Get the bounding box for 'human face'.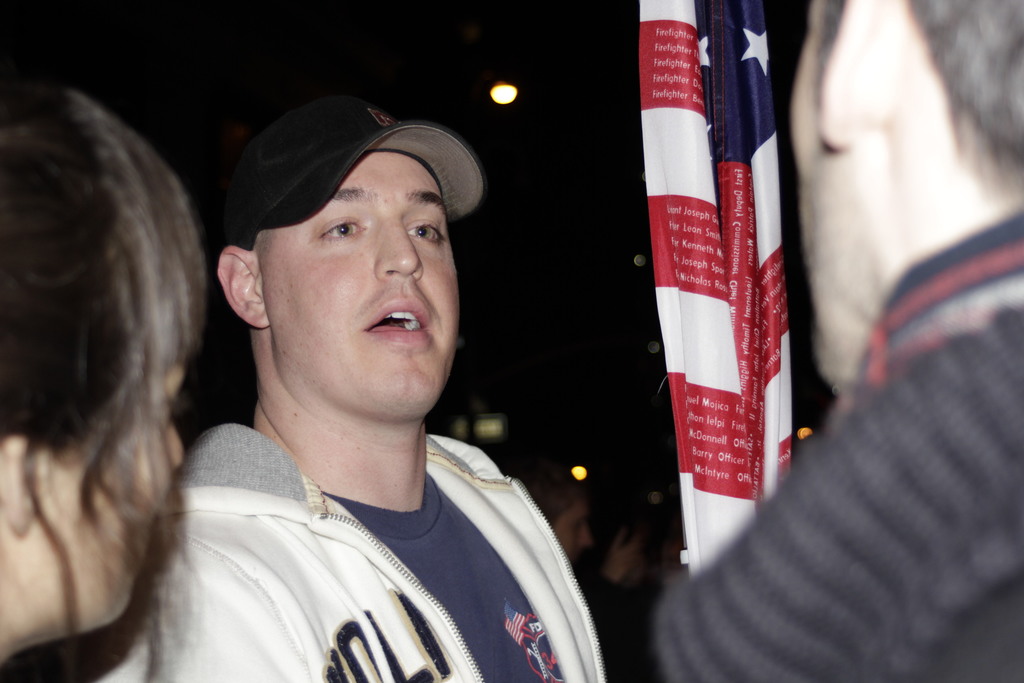
(left=789, top=0, right=839, bottom=375).
